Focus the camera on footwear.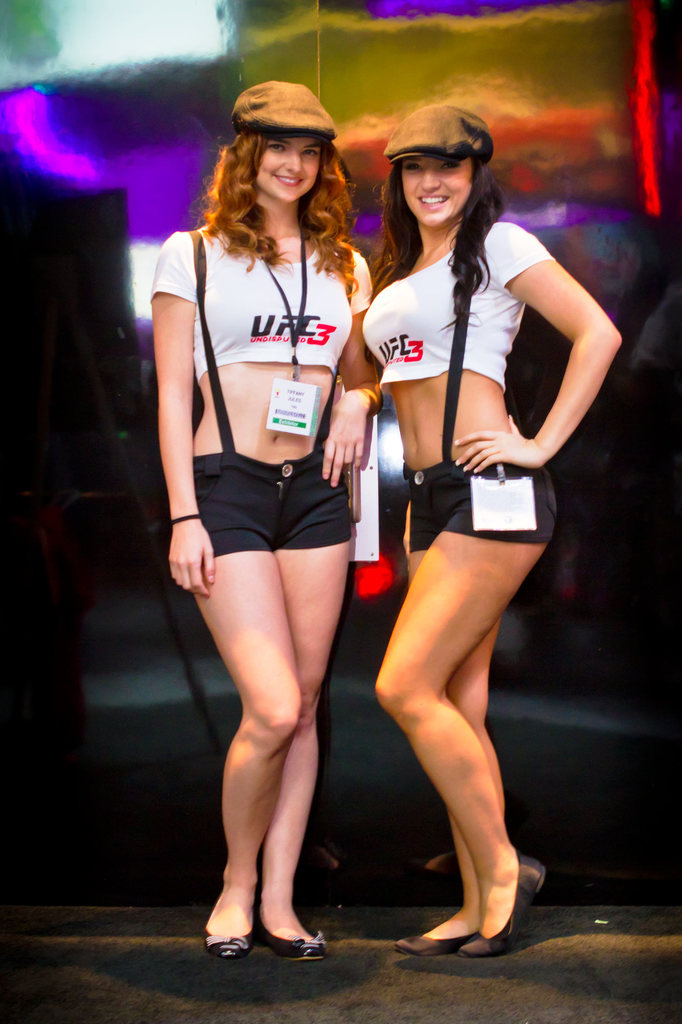
Focus region: 200:914:251:963.
